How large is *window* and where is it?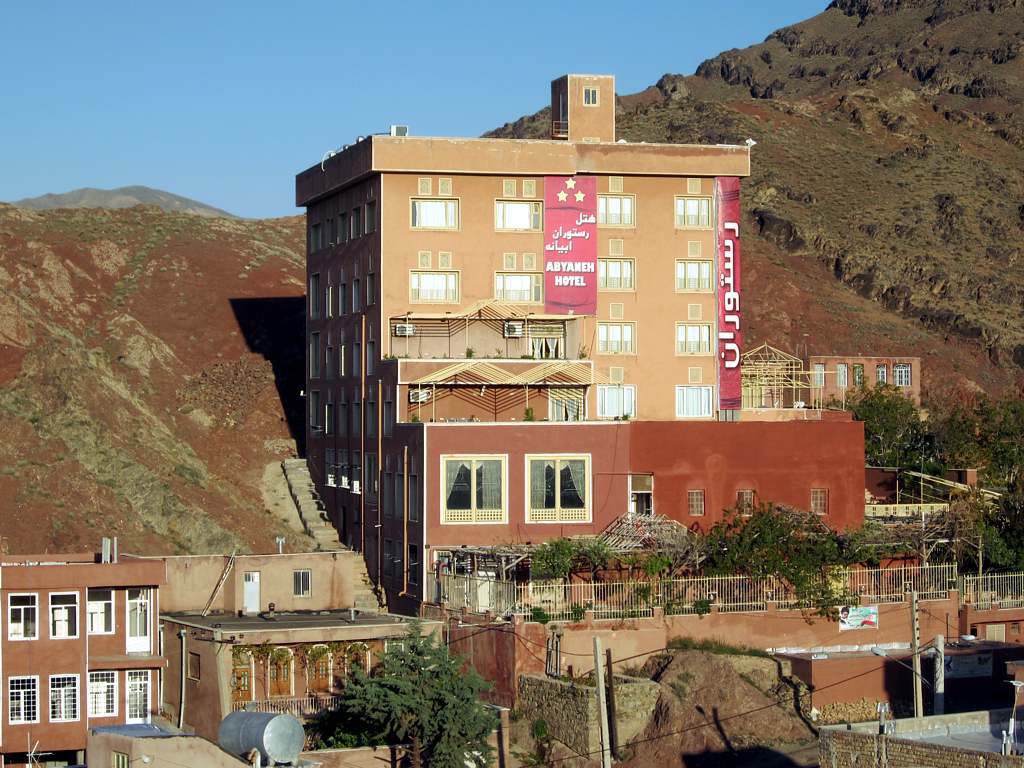
Bounding box: <box>672,195,715,229</box>.
